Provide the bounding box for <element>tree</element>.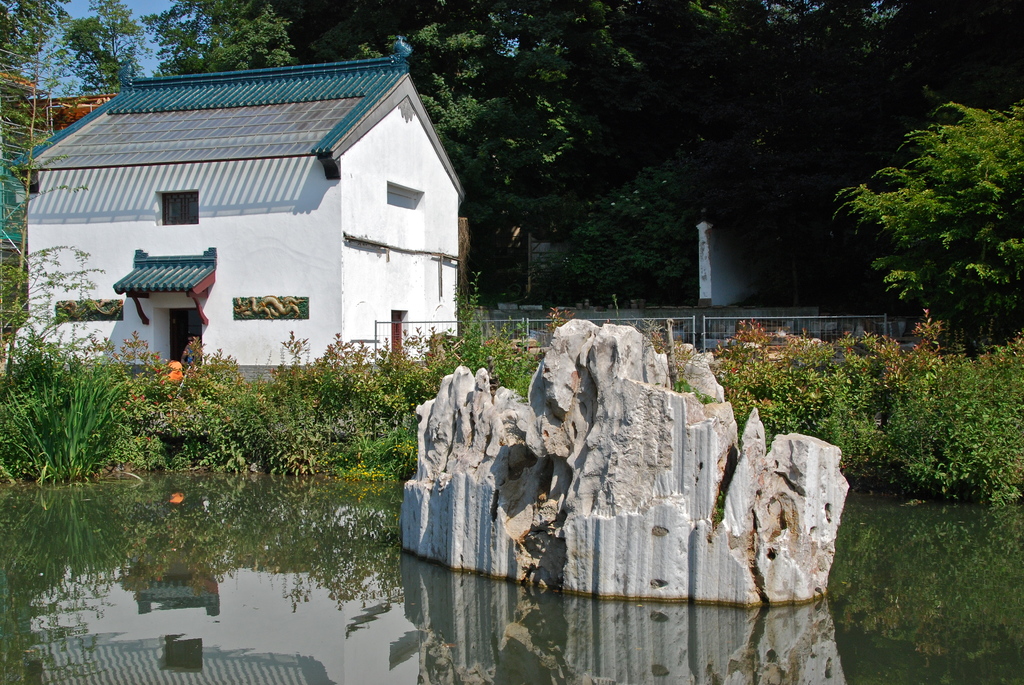
rect(58, 0, 149, 106).
